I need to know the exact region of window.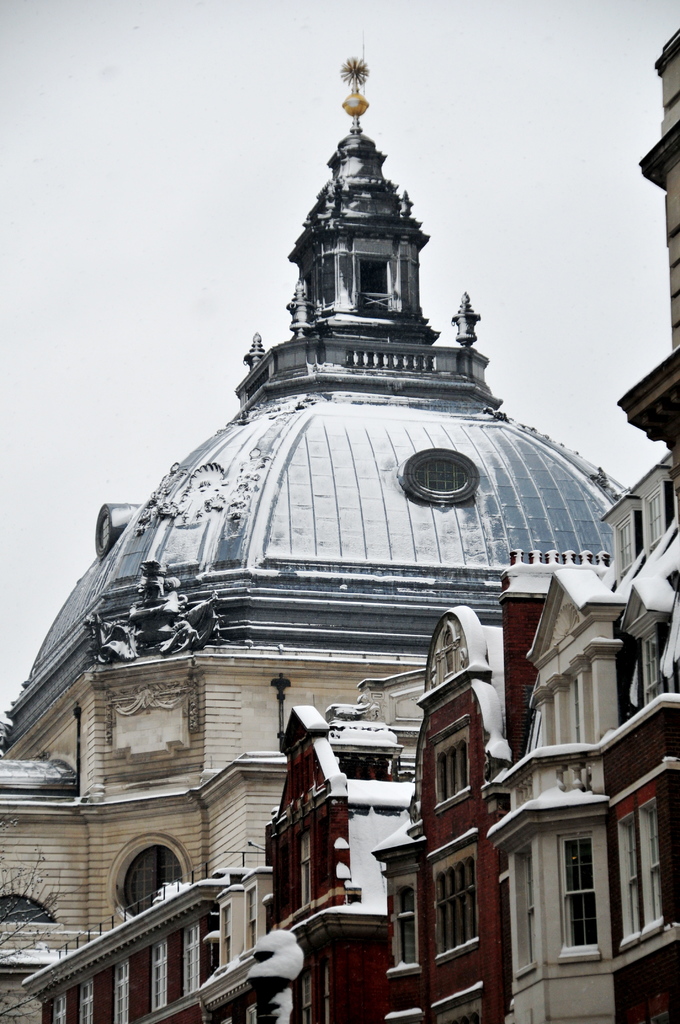
Region: box=[547, 831, 635, 974].
